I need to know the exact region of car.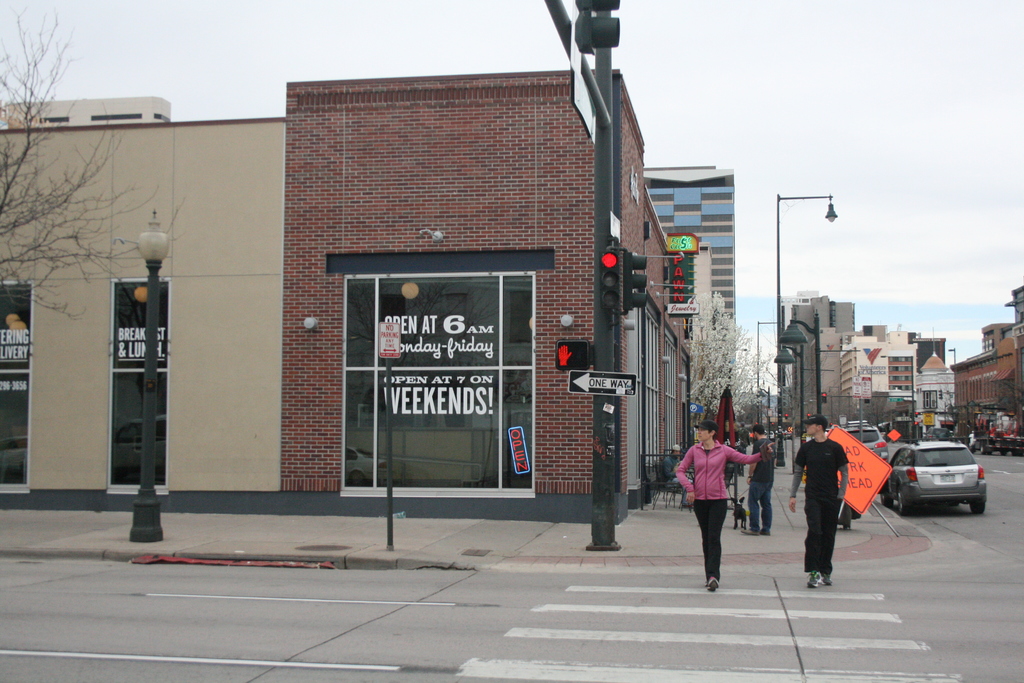
Region: 0:436:29:482.
